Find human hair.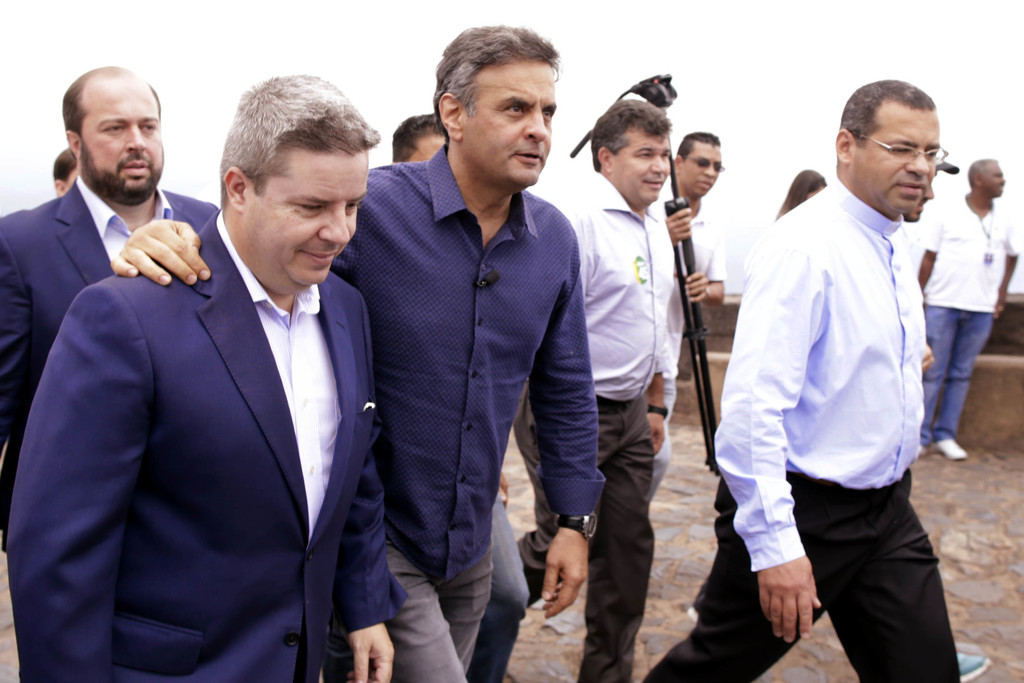
left=772, top=169, right=825, bottom=222.
